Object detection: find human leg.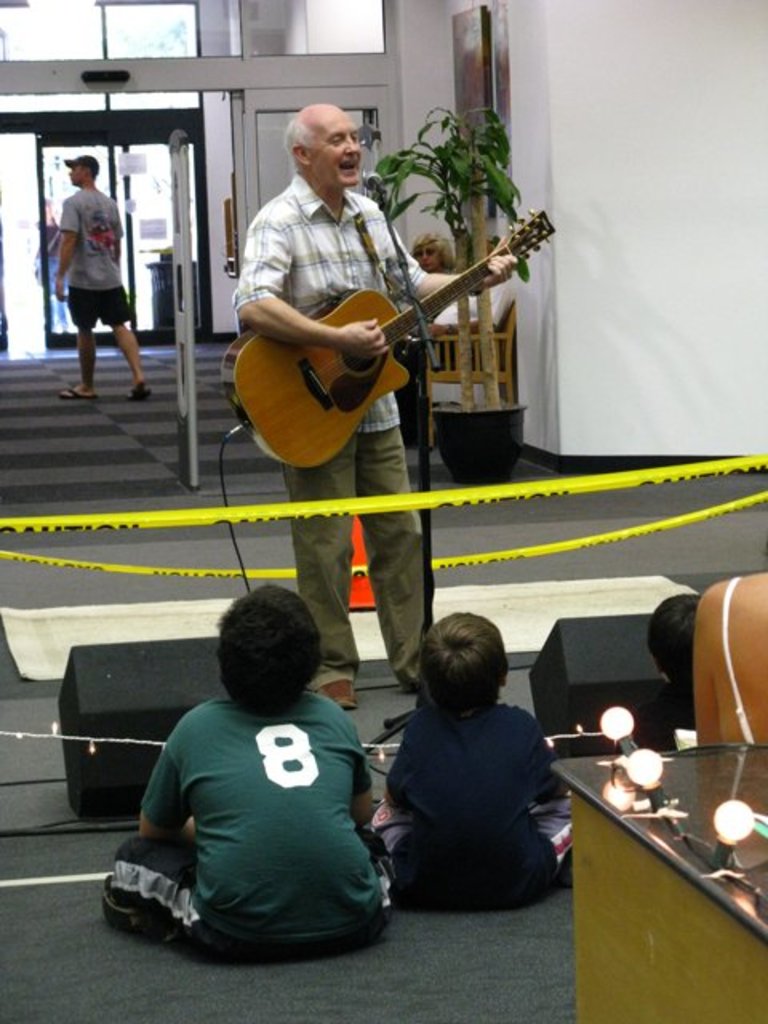
(59,294,94,395).
